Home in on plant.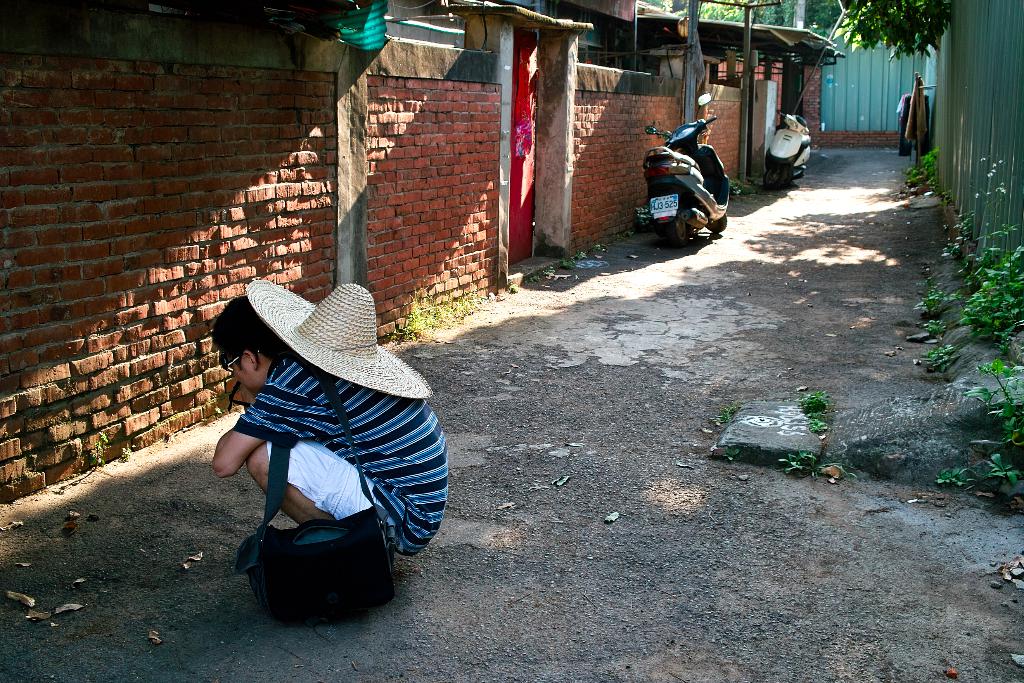
Homed in at bbox=(916, 277, 931, 293).
